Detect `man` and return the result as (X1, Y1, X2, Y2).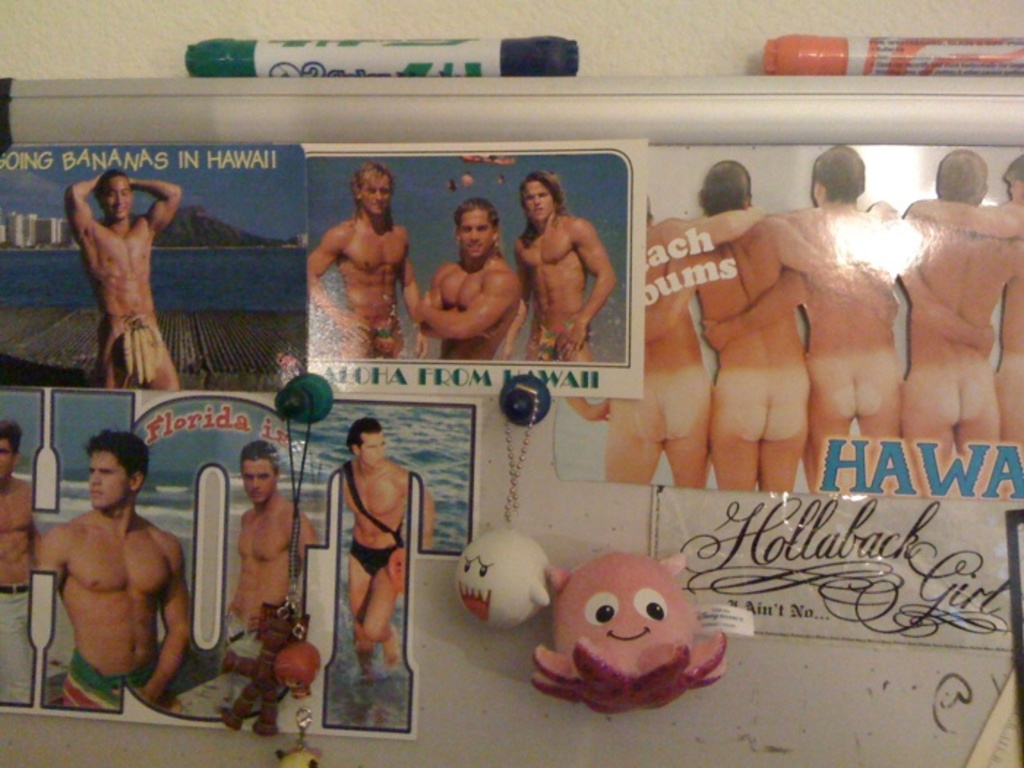
(0, 417, 41, 708).
